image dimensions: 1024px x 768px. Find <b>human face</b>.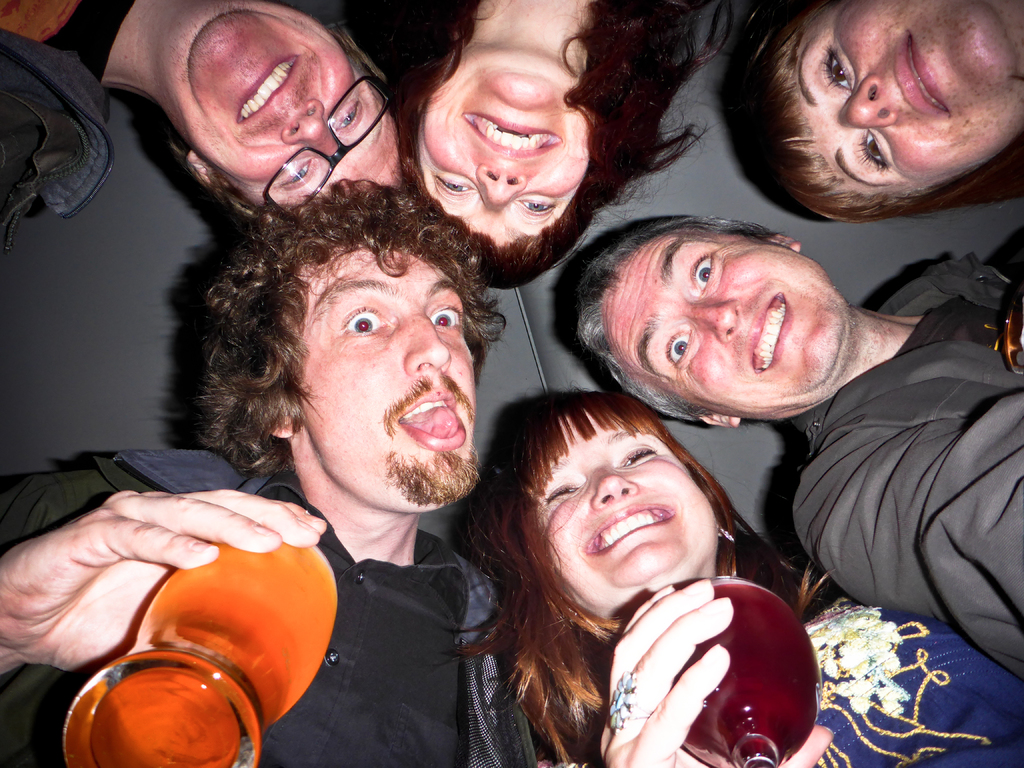
[left=787, top=0, right=1007, bottom=201].
